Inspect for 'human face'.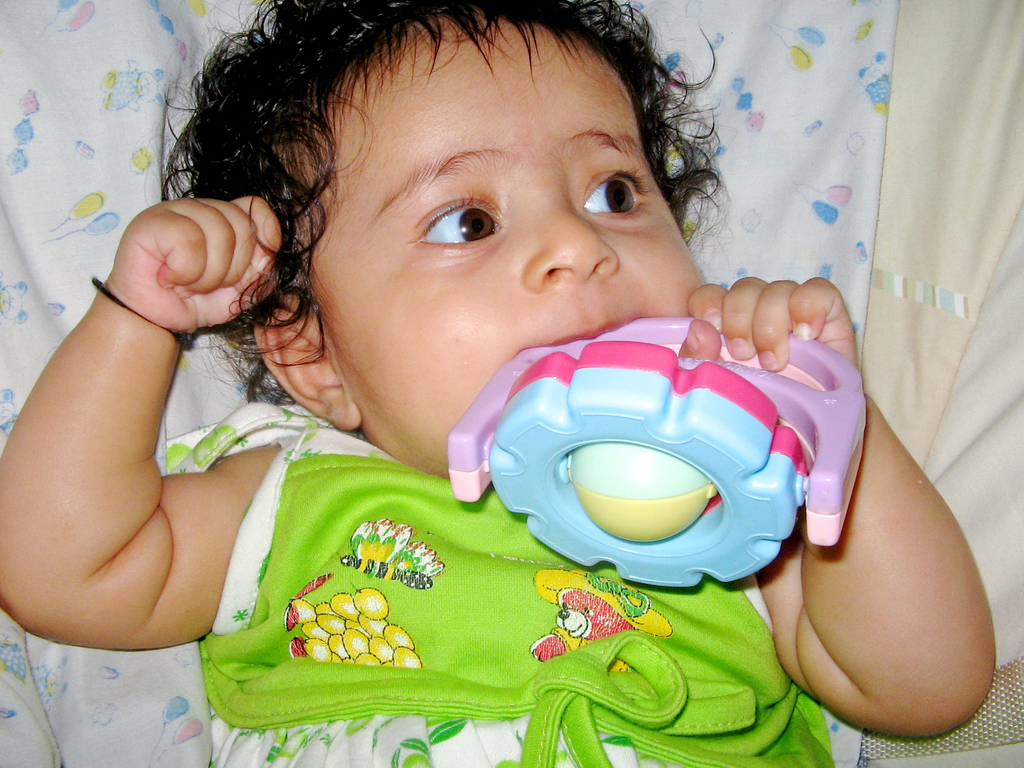
Inspection: [left=308, top=12, right=701, bottom=482].
